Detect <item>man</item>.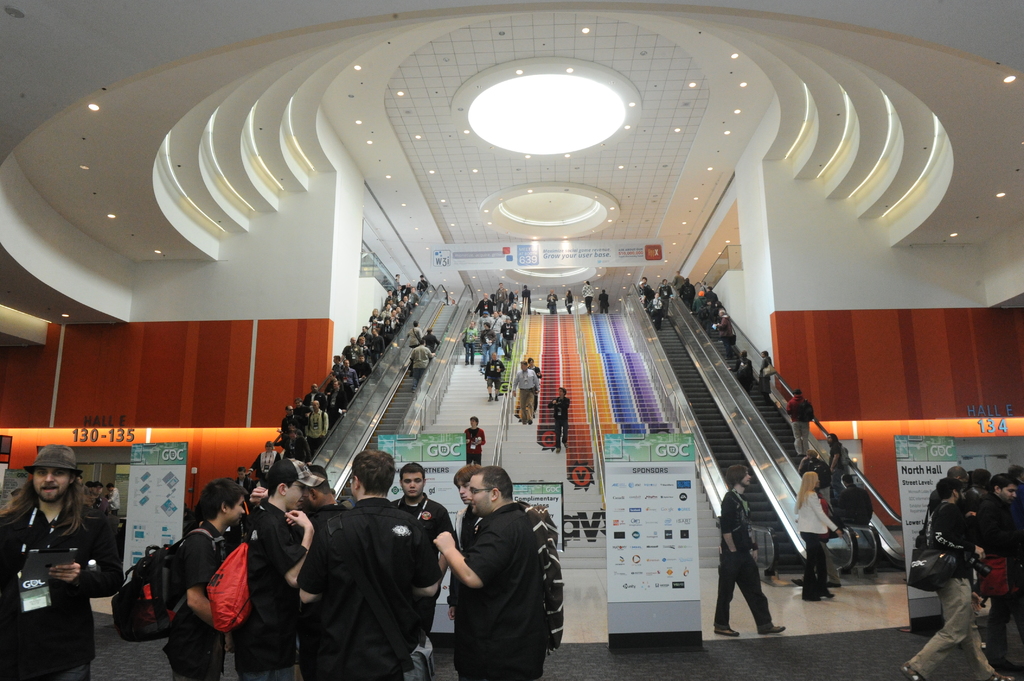
Detected at bbox(88, 481, 104, 509).
